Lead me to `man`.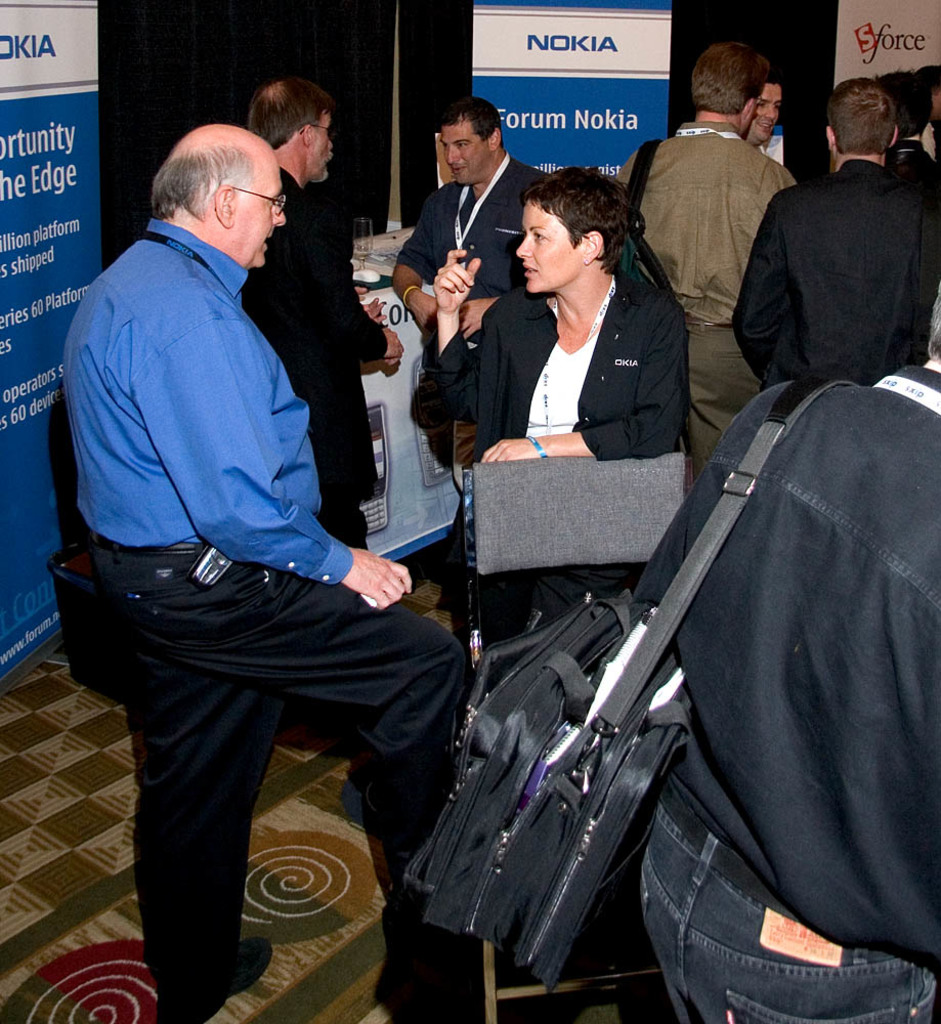
Lead to bbox=(608, 29, 809, 477).
